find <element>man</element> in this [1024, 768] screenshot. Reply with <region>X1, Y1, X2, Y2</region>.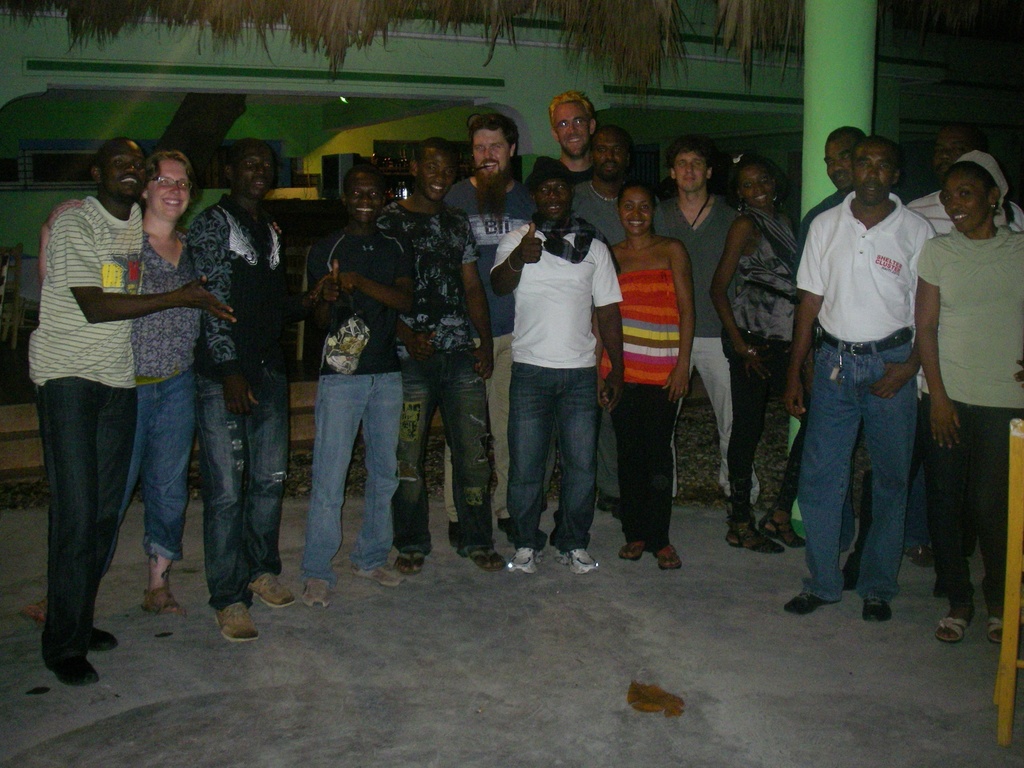
<region>373, 141, 520, 587</region>.
